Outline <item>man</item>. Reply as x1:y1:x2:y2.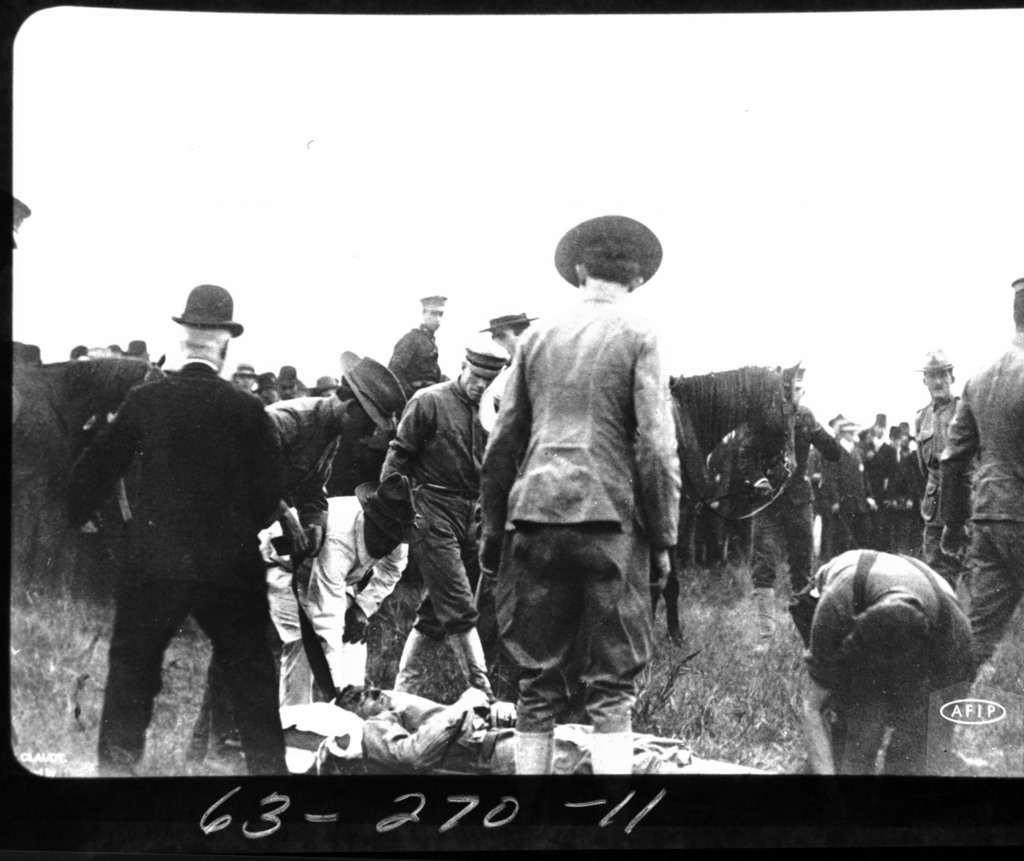
780:527:986:773.
